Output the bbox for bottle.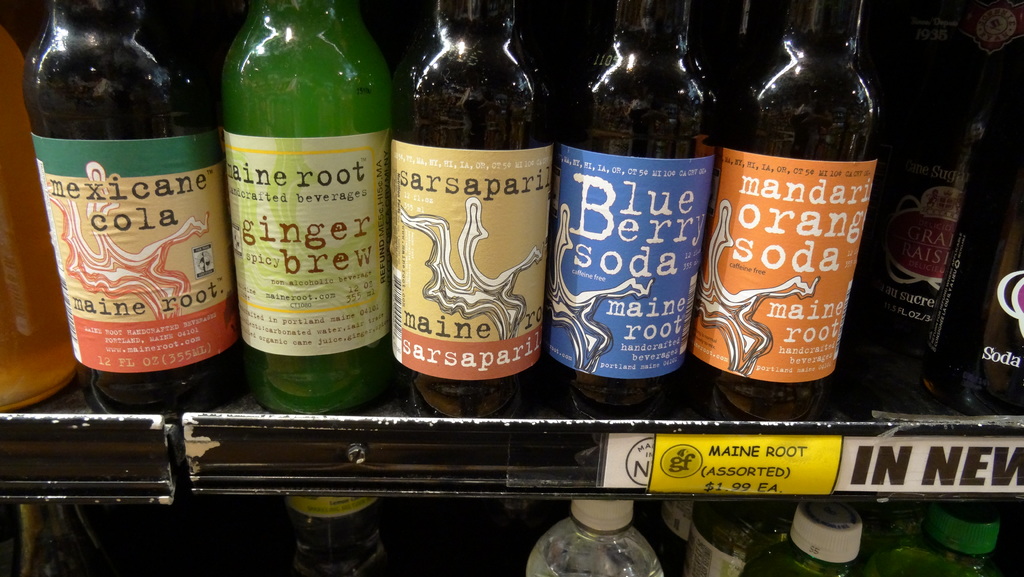
x1=285 y1=496 x2=393 y2=576.
